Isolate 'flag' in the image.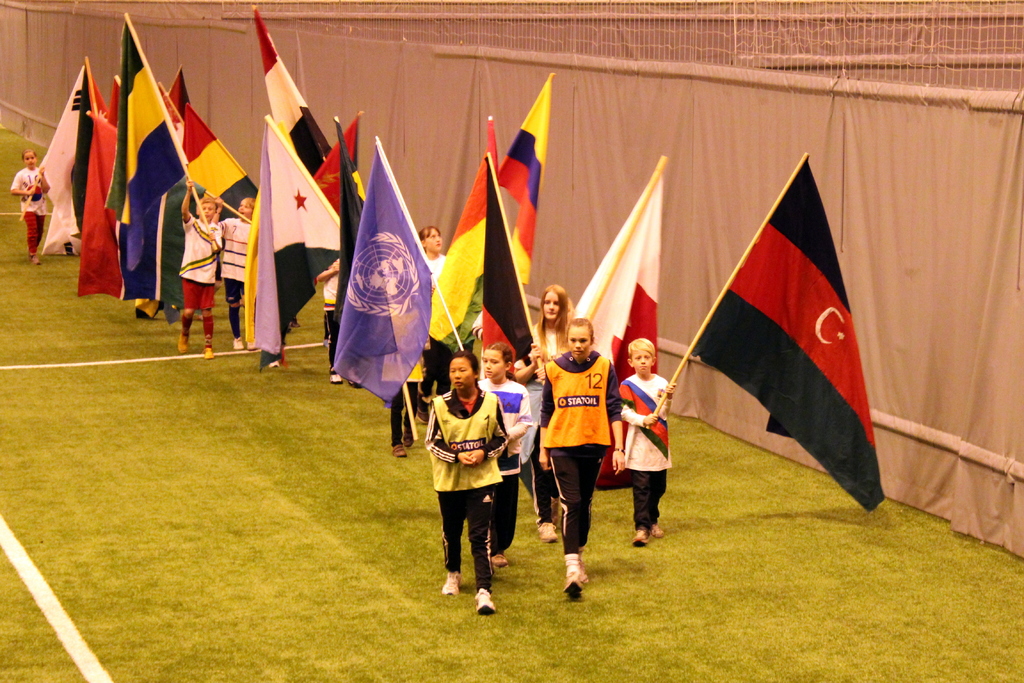
Isolated region: (x1=81, y1=111, x2=145, y2=297).
